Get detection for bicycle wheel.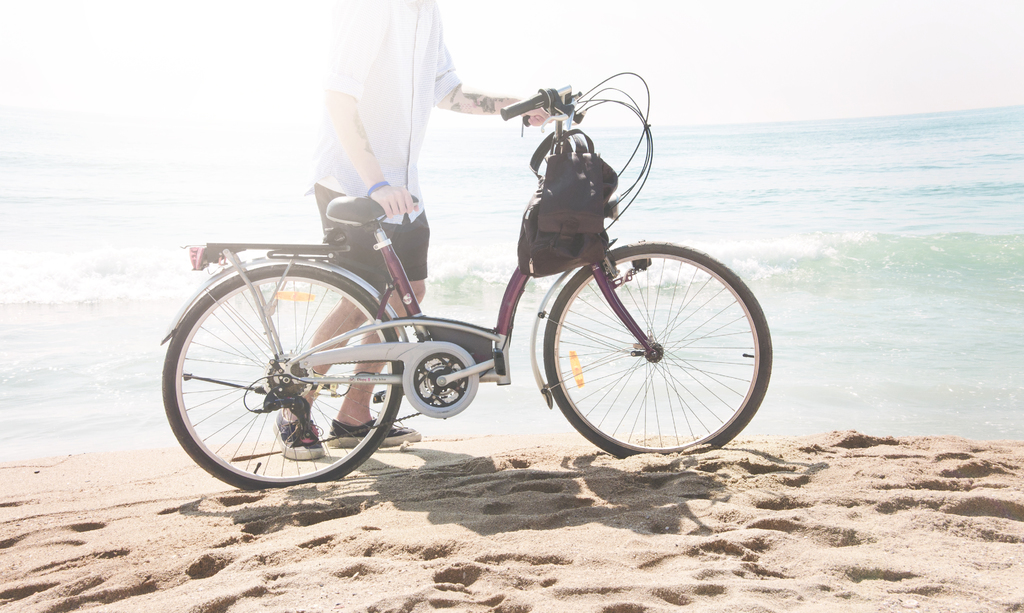
Detection: {"left": 538, "top": 233, "right": 769, "bottom": 470}.
